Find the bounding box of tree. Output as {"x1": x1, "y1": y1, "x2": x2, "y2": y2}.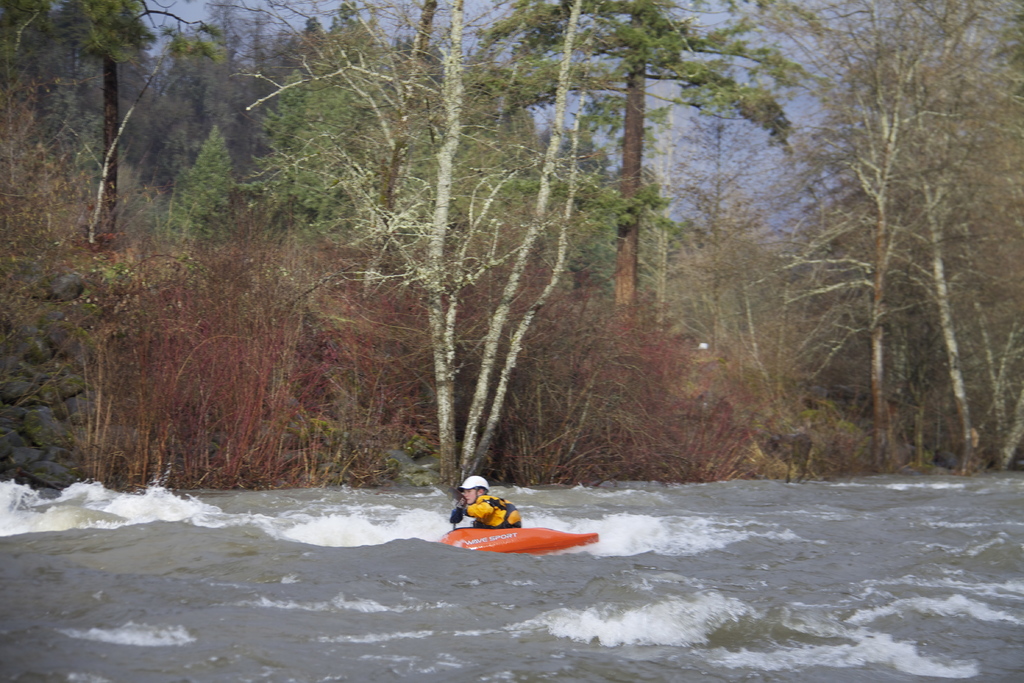
{"x1": 355, "y1": 0, "x2": 591, "y2": 473}.
